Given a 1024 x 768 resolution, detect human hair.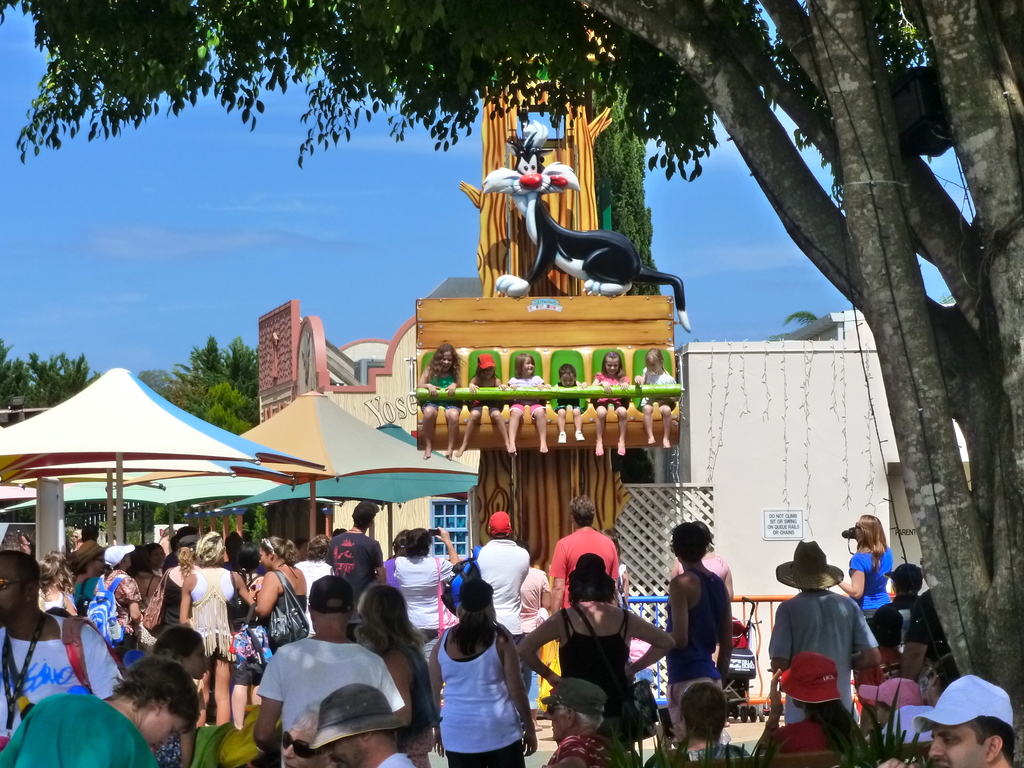
<region>399, 525, 435, 557</region>.
